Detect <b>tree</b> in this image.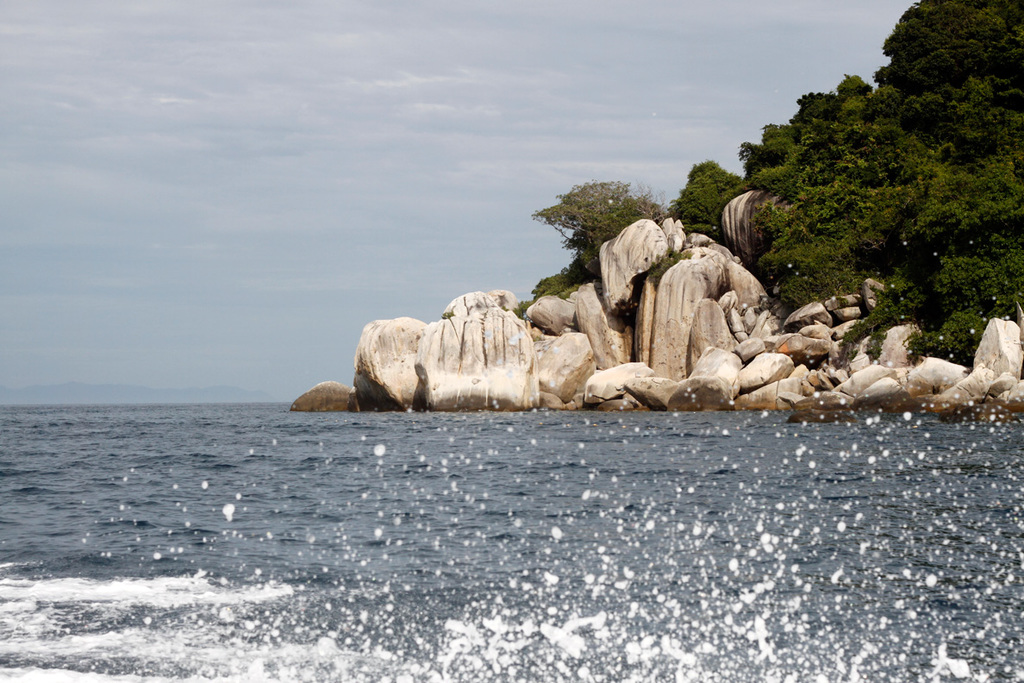
Detection: [659, 155, 759, 256].
